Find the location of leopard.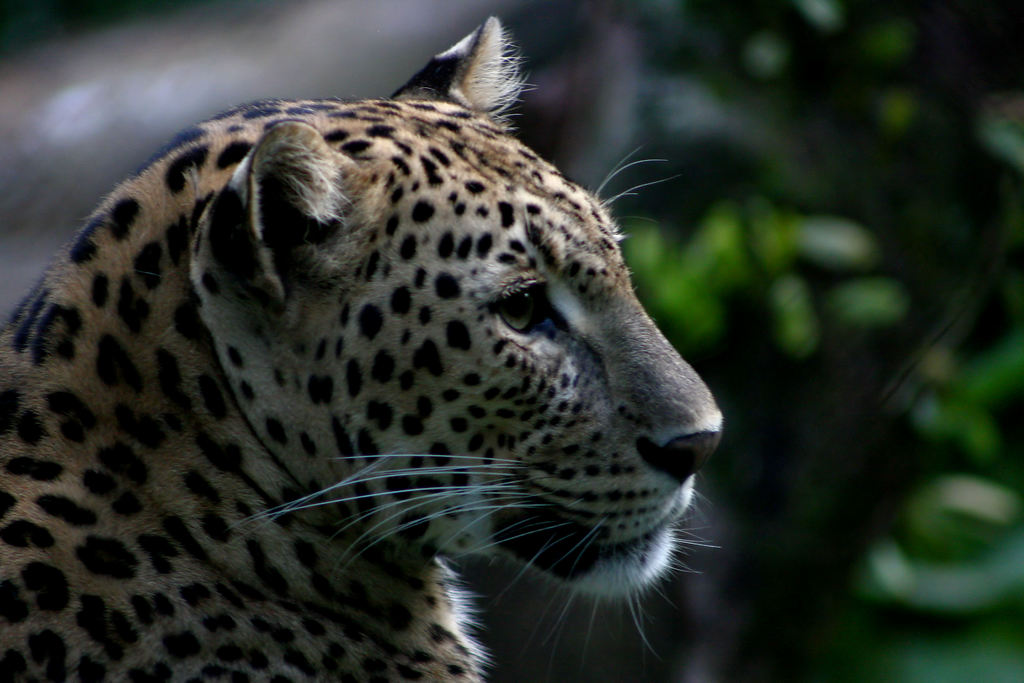
Location: 0/17/726/682.
